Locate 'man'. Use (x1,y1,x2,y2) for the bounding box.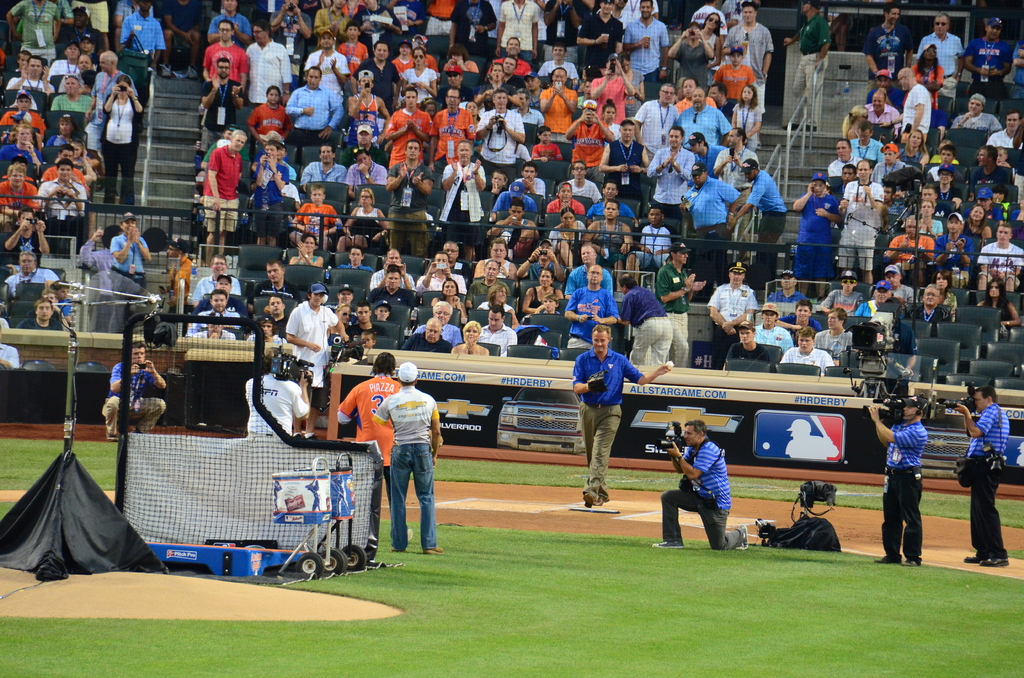
(115,0,154,46).
